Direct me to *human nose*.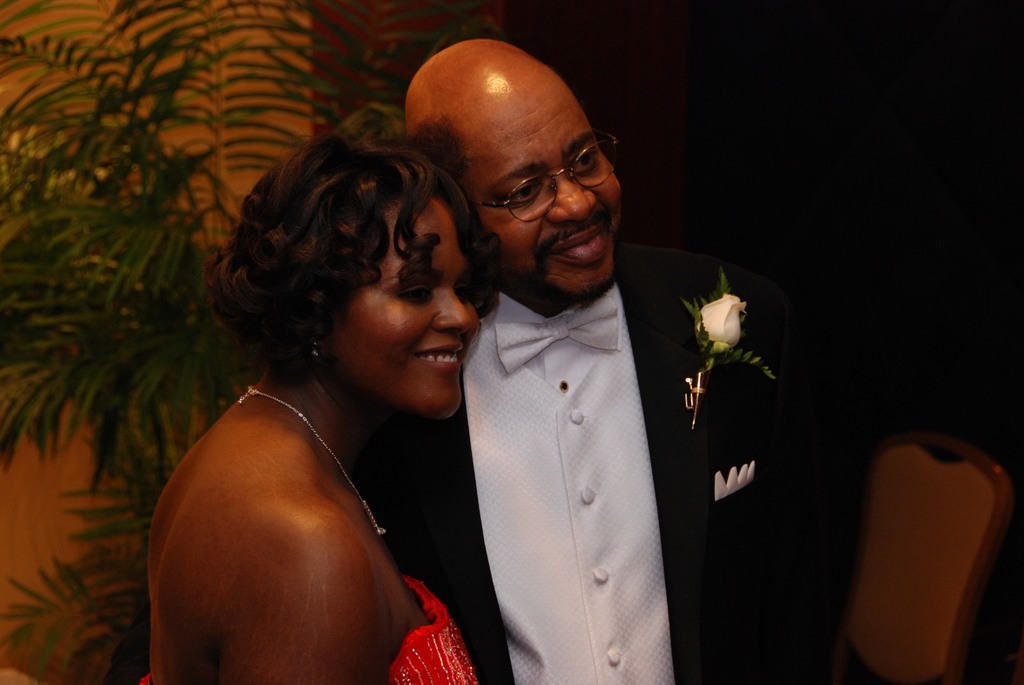
Direction: box=[547, 176, 595, 219].
